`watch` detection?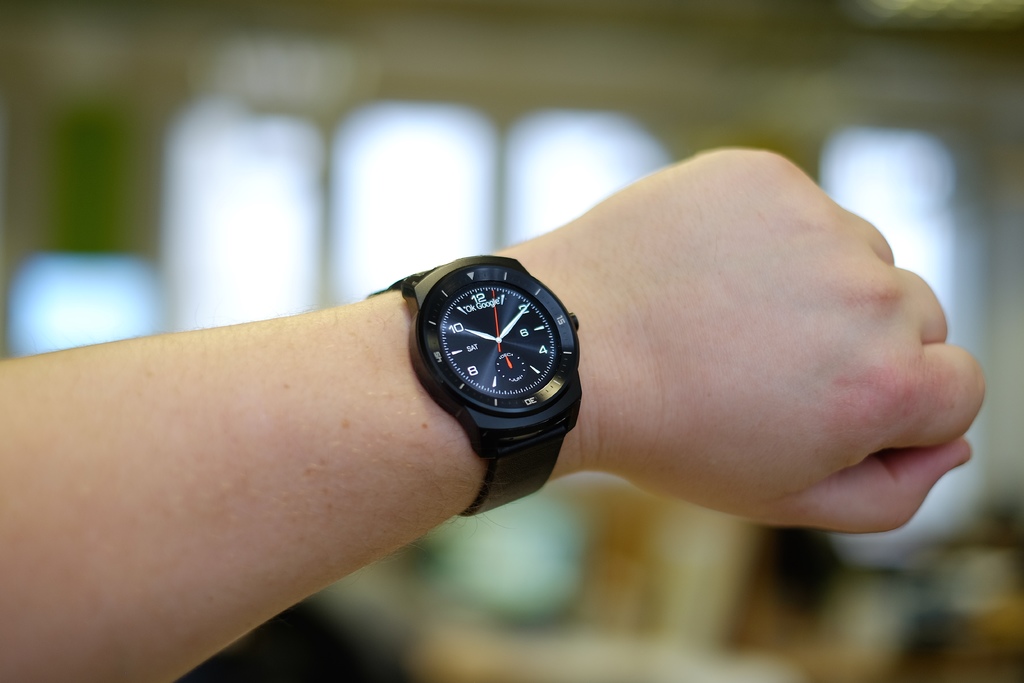
bbox(372, 252, 585, 520)
